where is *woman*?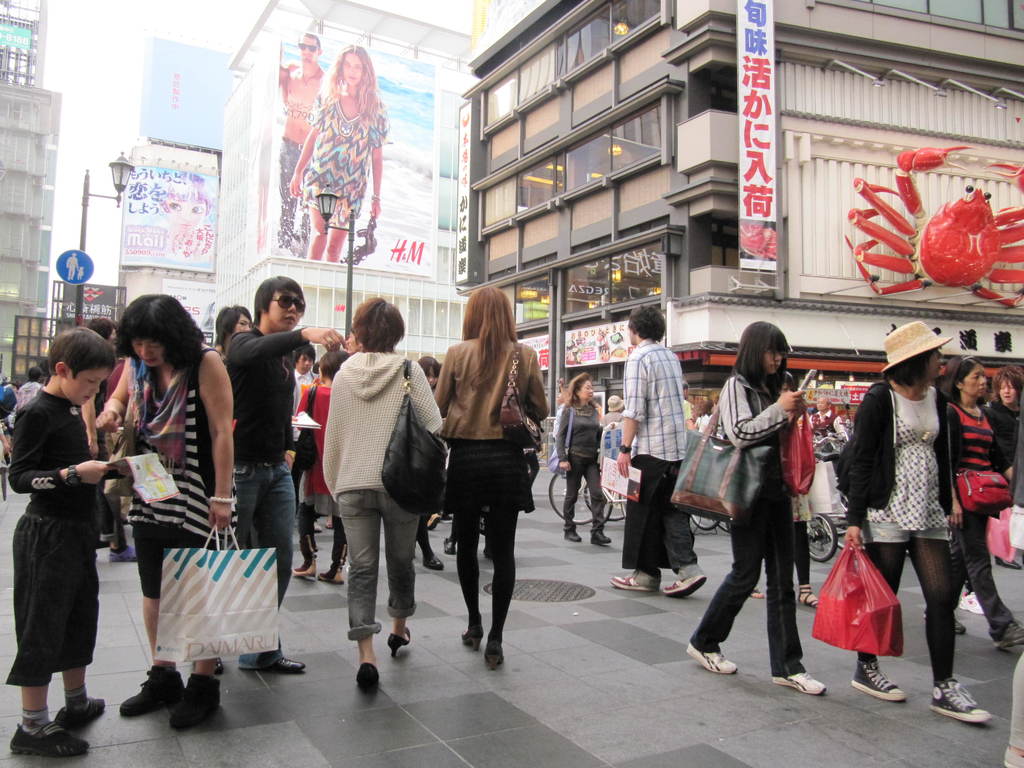
x1=990 y1=367 x2=1023 y2=572.
